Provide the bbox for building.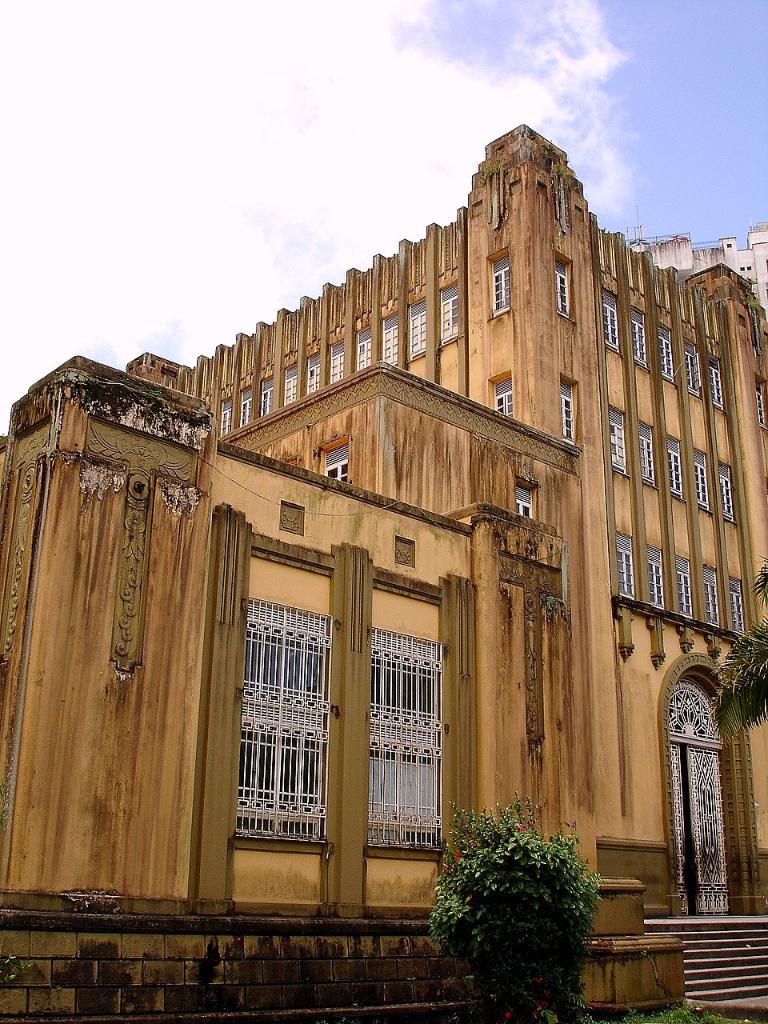
detection(628, 222, 767, 297).
